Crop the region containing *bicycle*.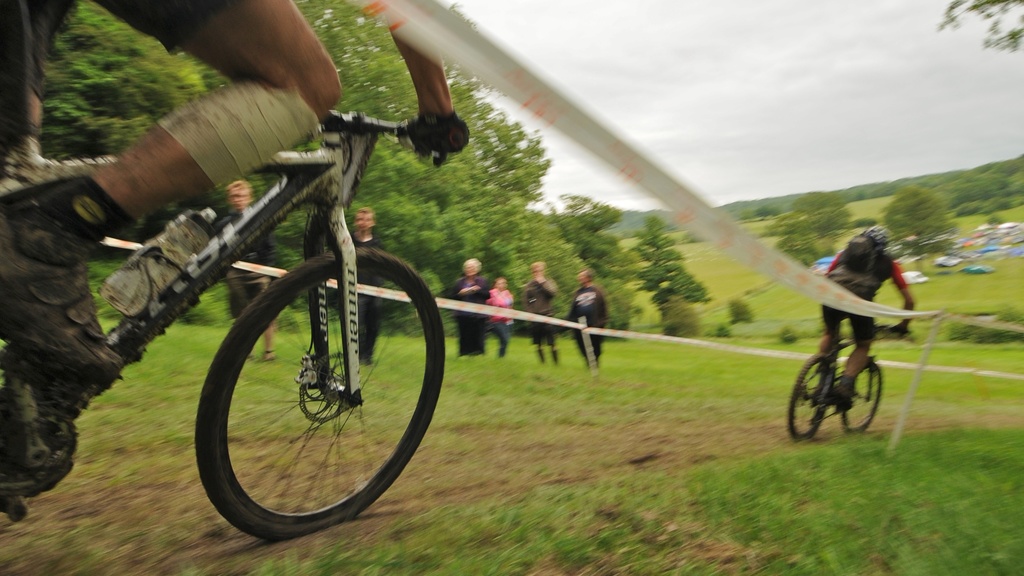
Crop region: <region>0, 103, 446, 540</region>.
